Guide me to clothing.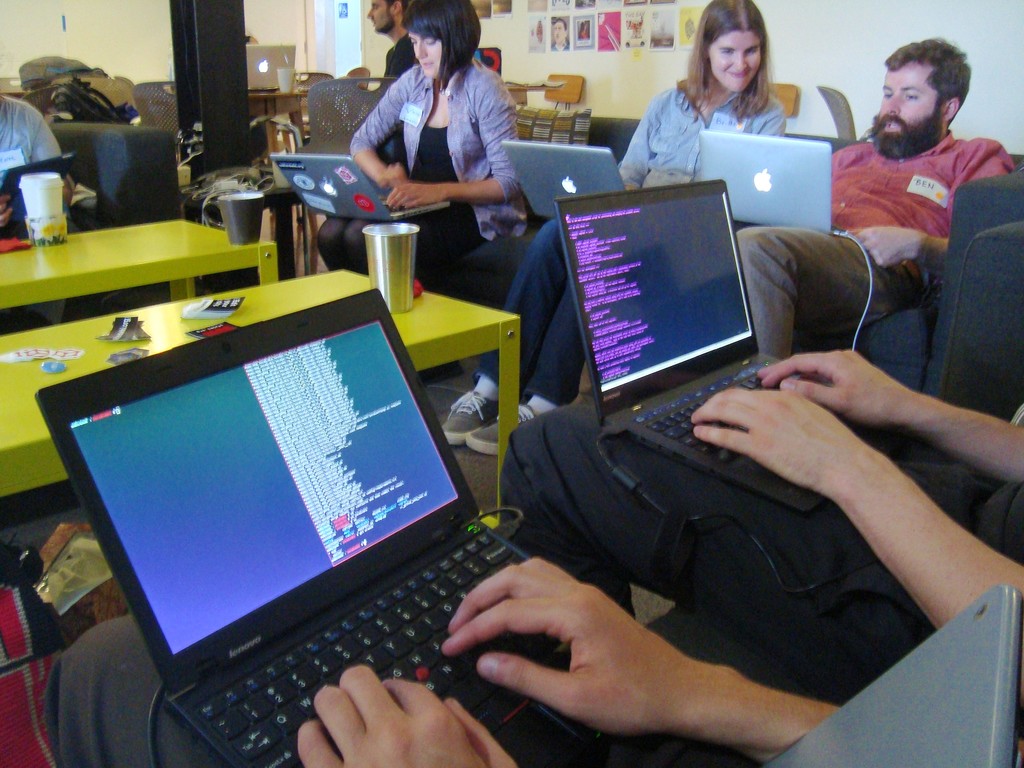
Guidance: {"x1": 736, "y1": 130, "x2": 1012, "y2": 367}.
